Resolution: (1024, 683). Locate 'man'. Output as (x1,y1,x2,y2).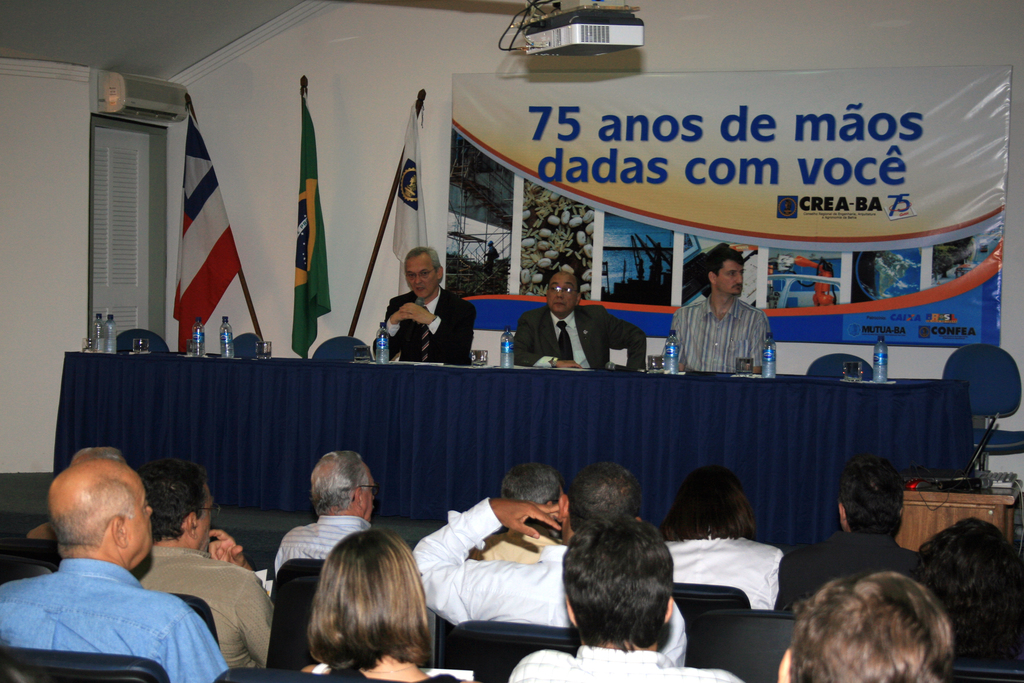
(500,513,739,682).
